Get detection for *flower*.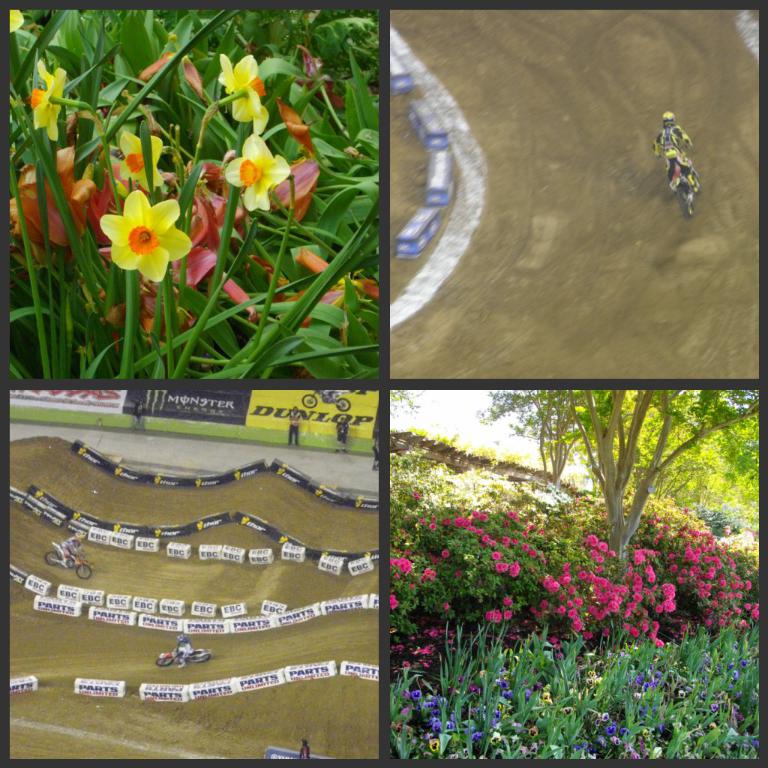
Detection: [31, 59, 68, 140].
